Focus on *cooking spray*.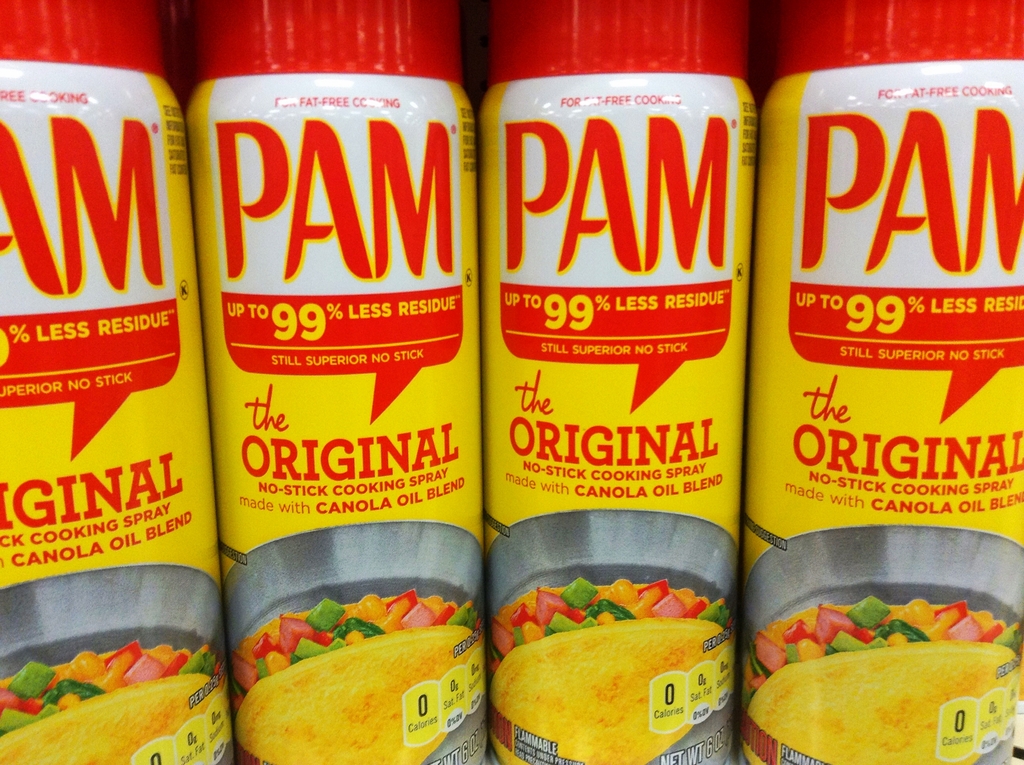
Focused at region(0, 0, 225, 764).
